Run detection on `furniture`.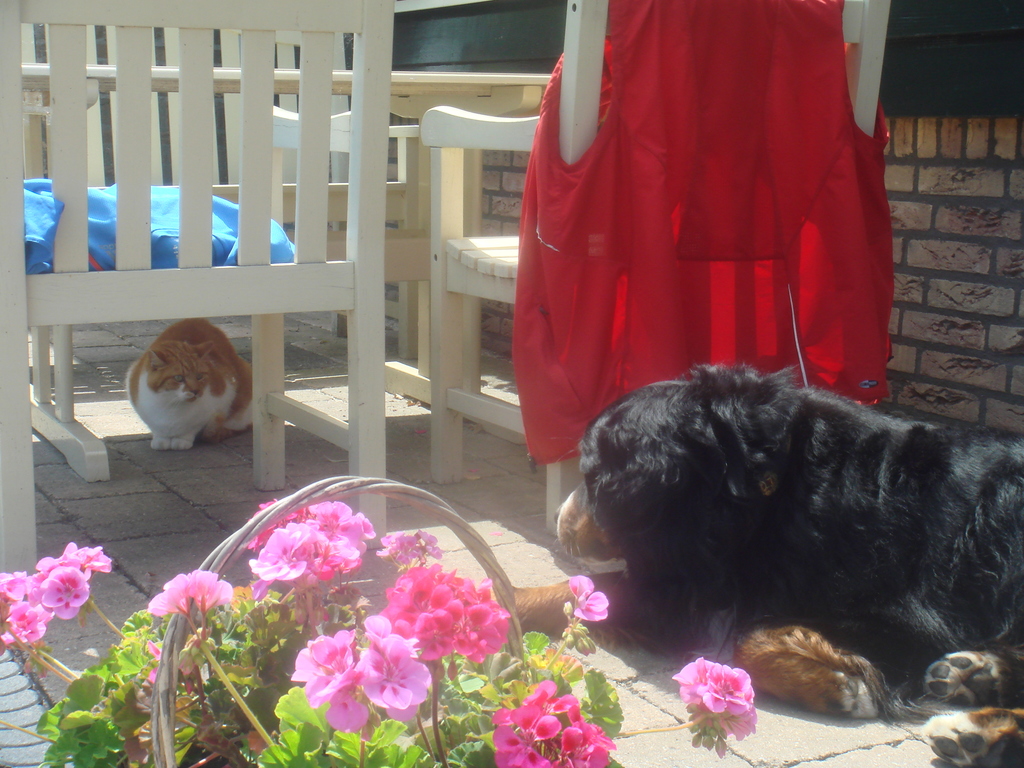
Result: left=22, top=20, right=346, bottom=232.
